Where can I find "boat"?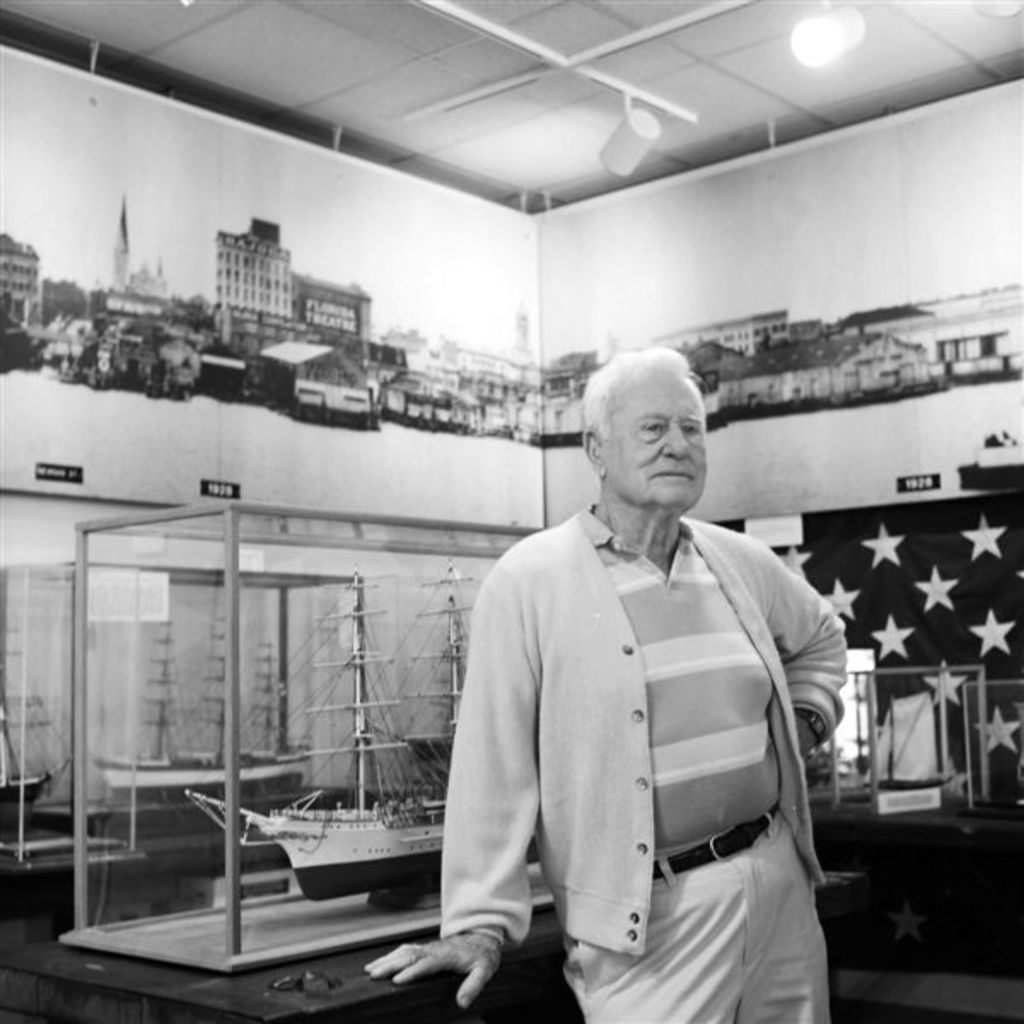
You can find it at x1=183 y1=553 x2=454 y2=893.
